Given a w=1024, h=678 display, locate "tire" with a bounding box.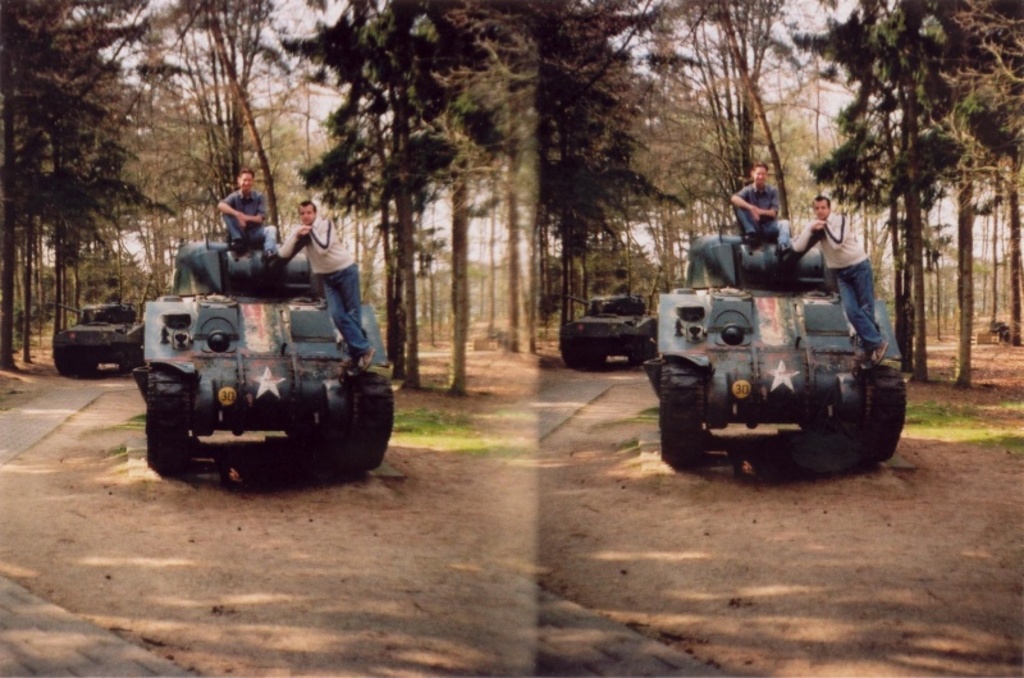
Located: pyautogui.locateOnScreen(561, 340, 604, 368).
